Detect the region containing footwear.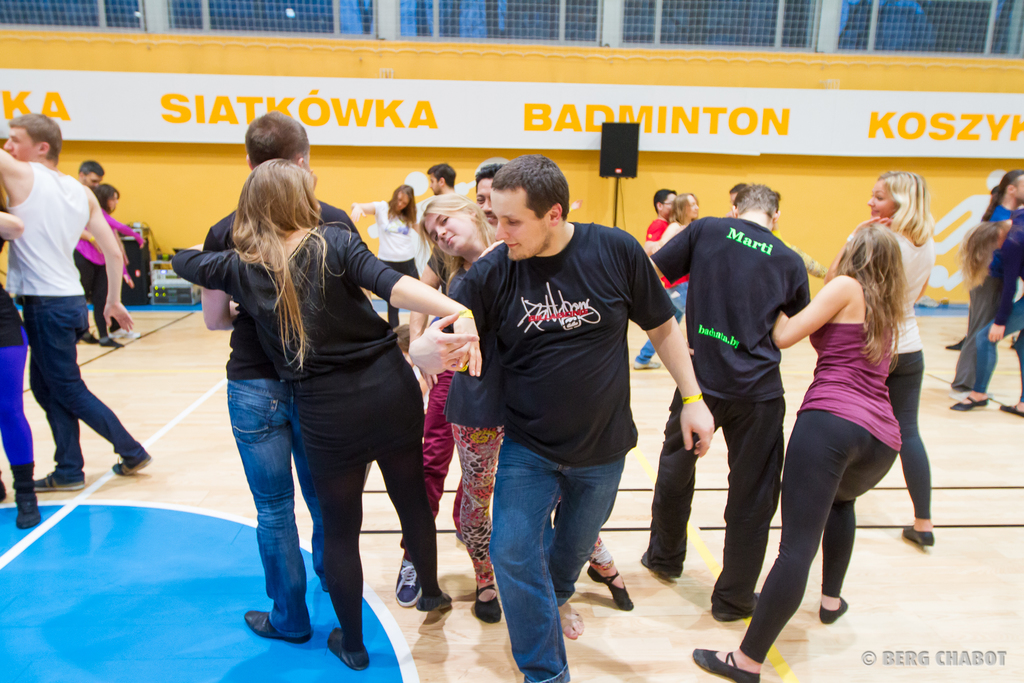
pyautogui.locateOnScreen(632, 359, 661, 370).
